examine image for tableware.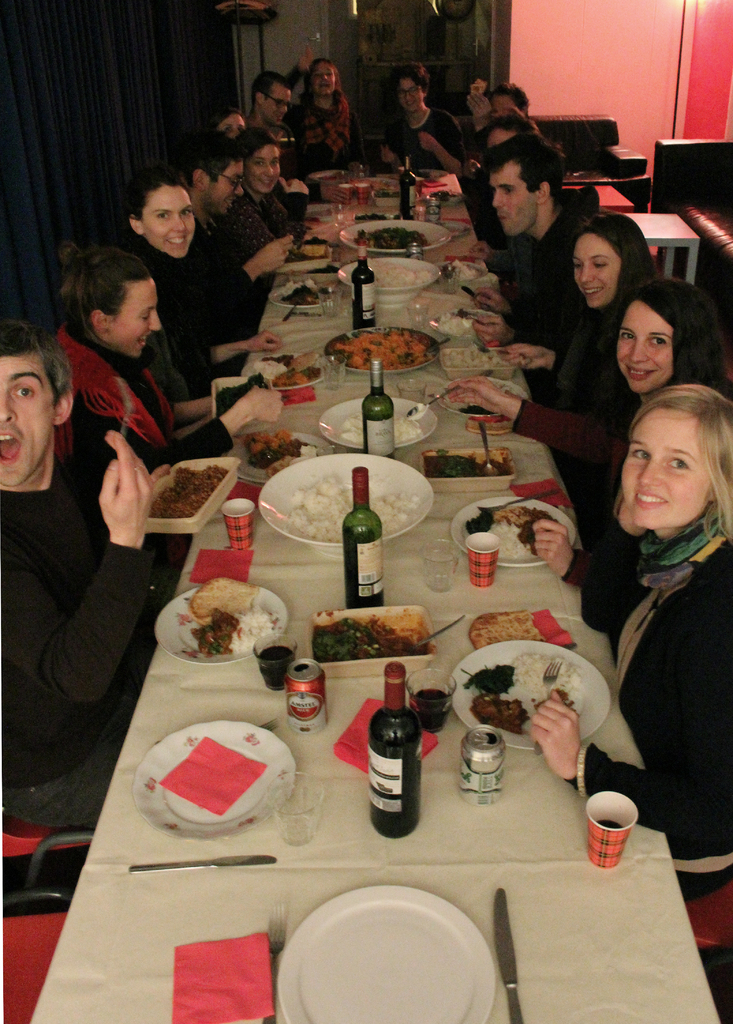
Examination result: box=[291, 885, 518, 1023].
